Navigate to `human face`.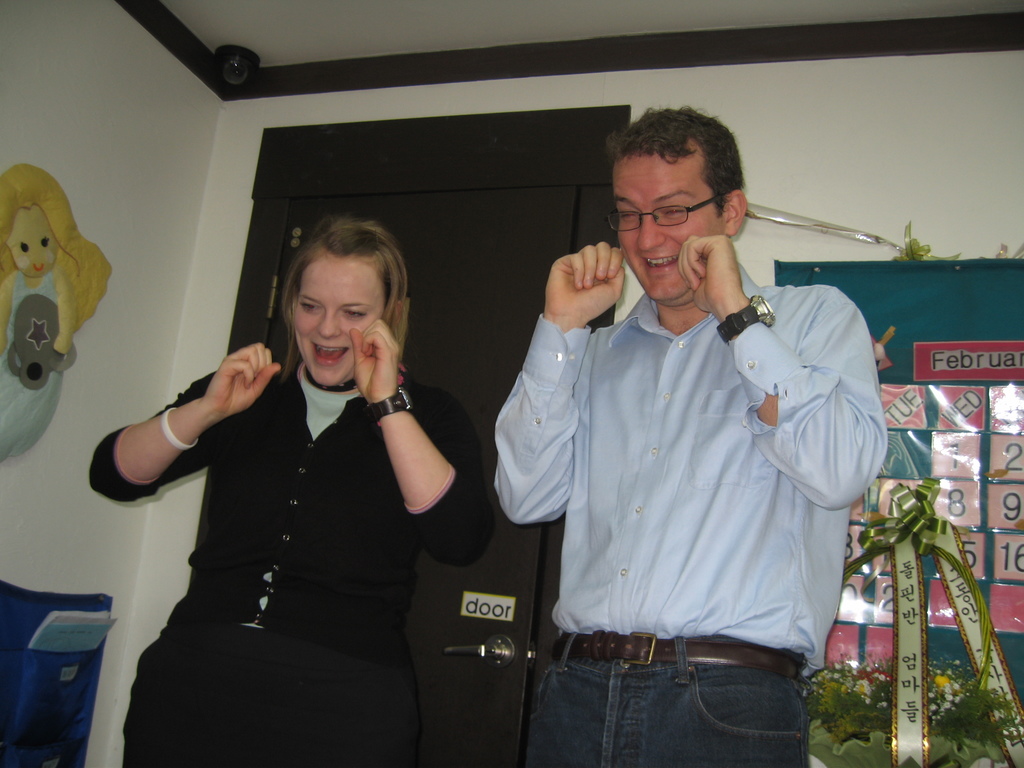
Navigation target: 291, 254, 387, 388.
